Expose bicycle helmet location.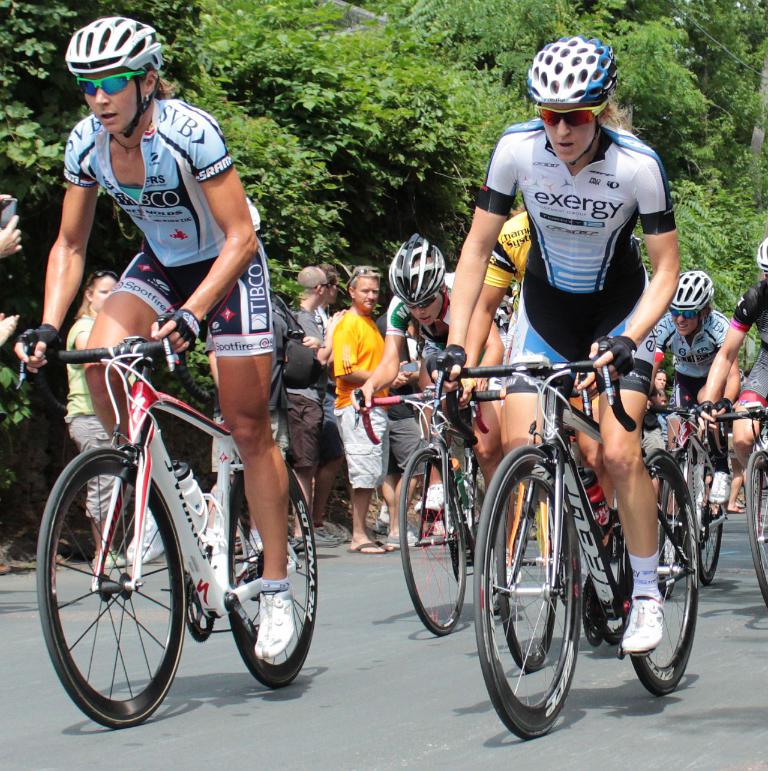
Exposed at <bbox>392, 230, 452, 301</bbox>.
